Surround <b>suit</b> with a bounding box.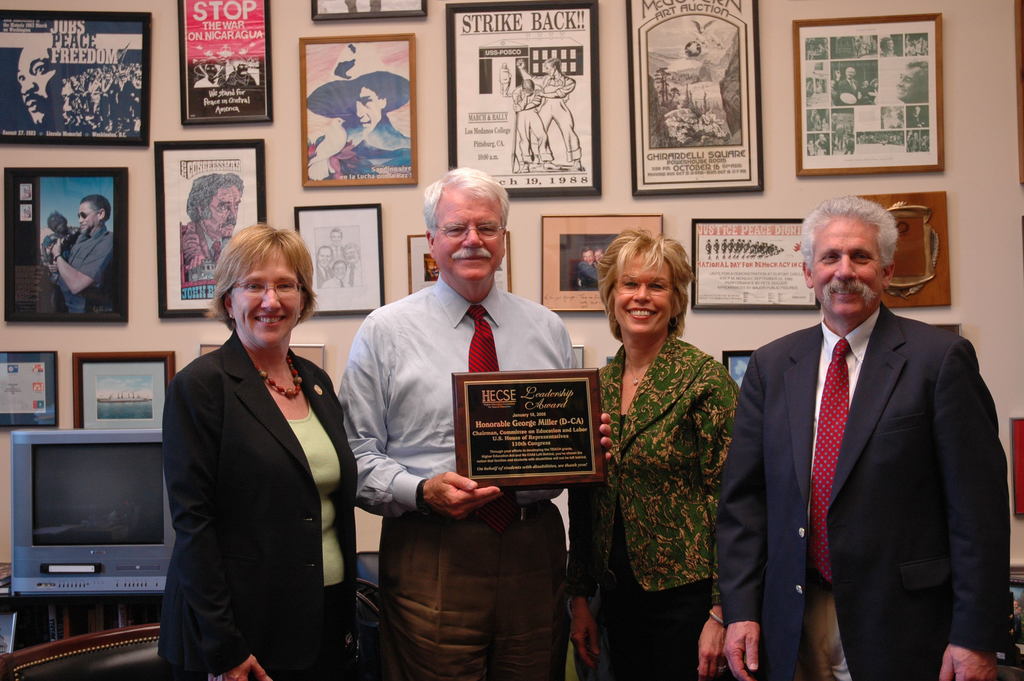
710:299:1011:680.
